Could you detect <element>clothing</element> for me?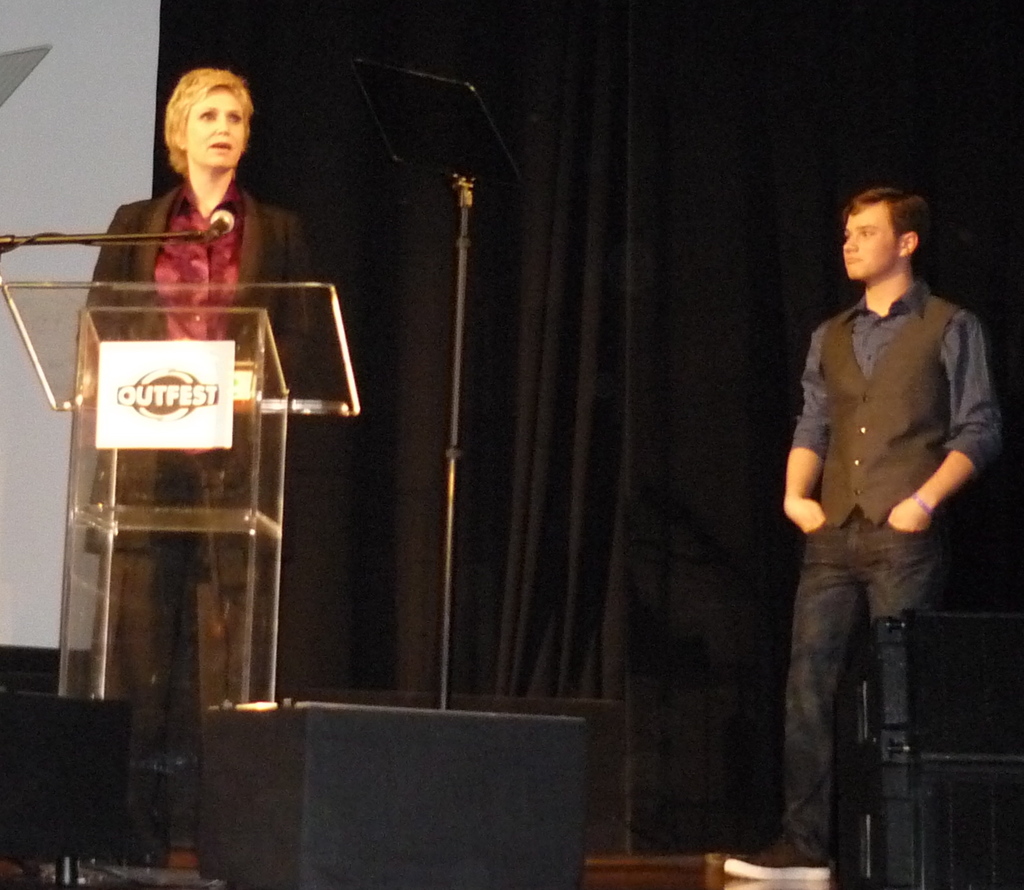
Detection result: pyautogui.locateOnScreen(90, 186, 311, 378).
